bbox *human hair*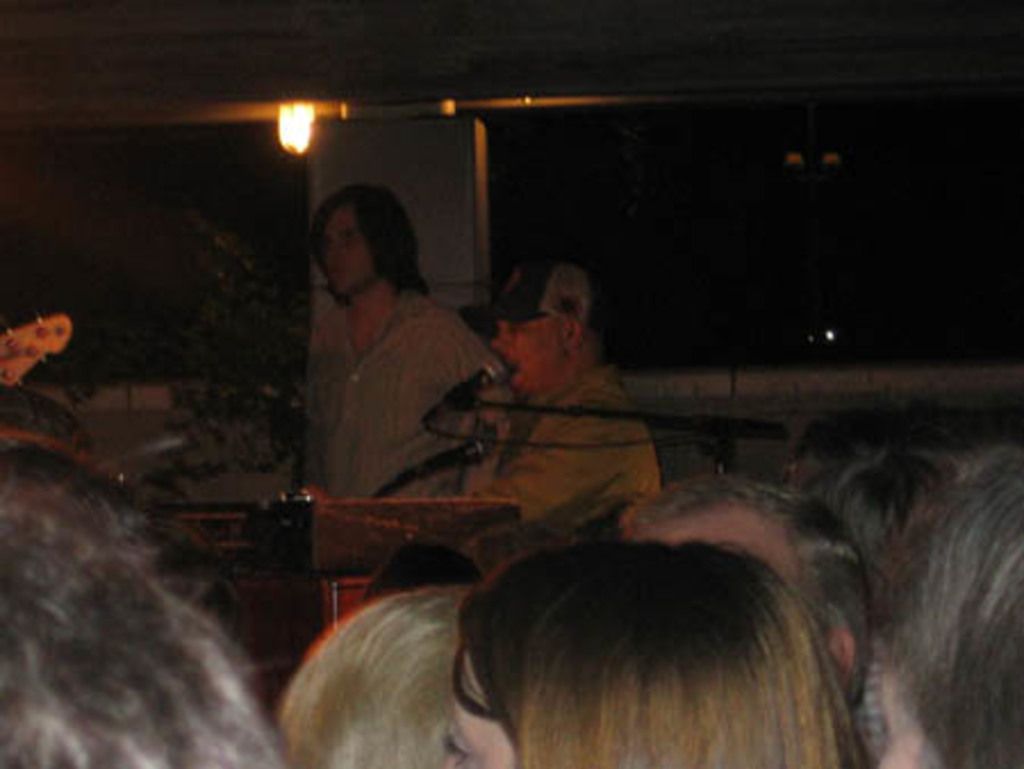
{"left": 300, "top": 191, "right": 403, "bottom": 293}
